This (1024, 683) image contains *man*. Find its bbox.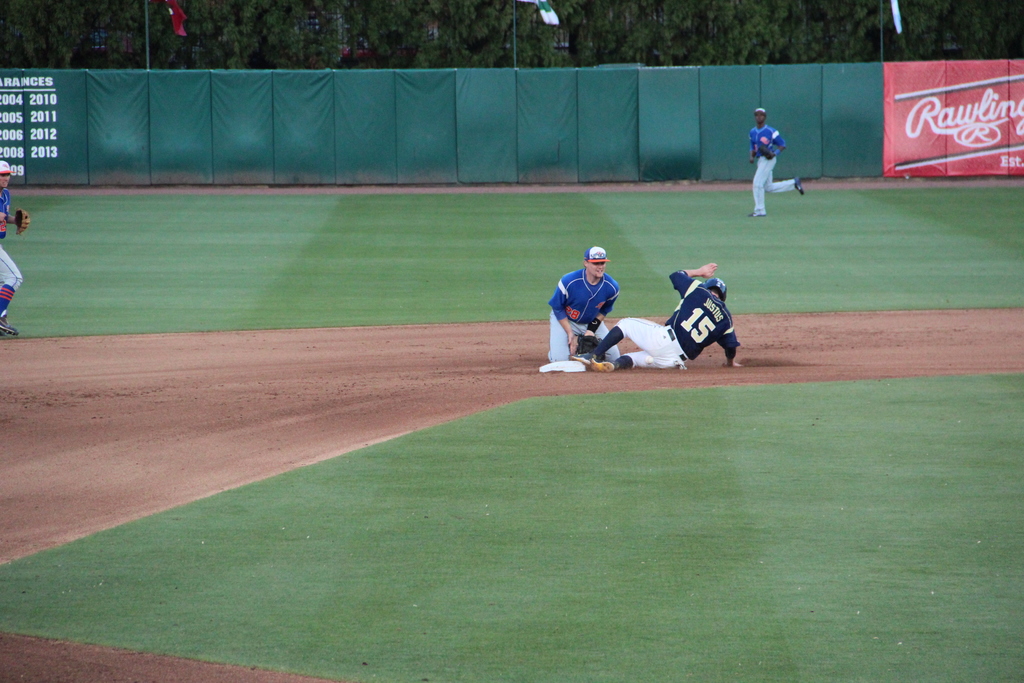
crop(0, 153, 25, 339).
